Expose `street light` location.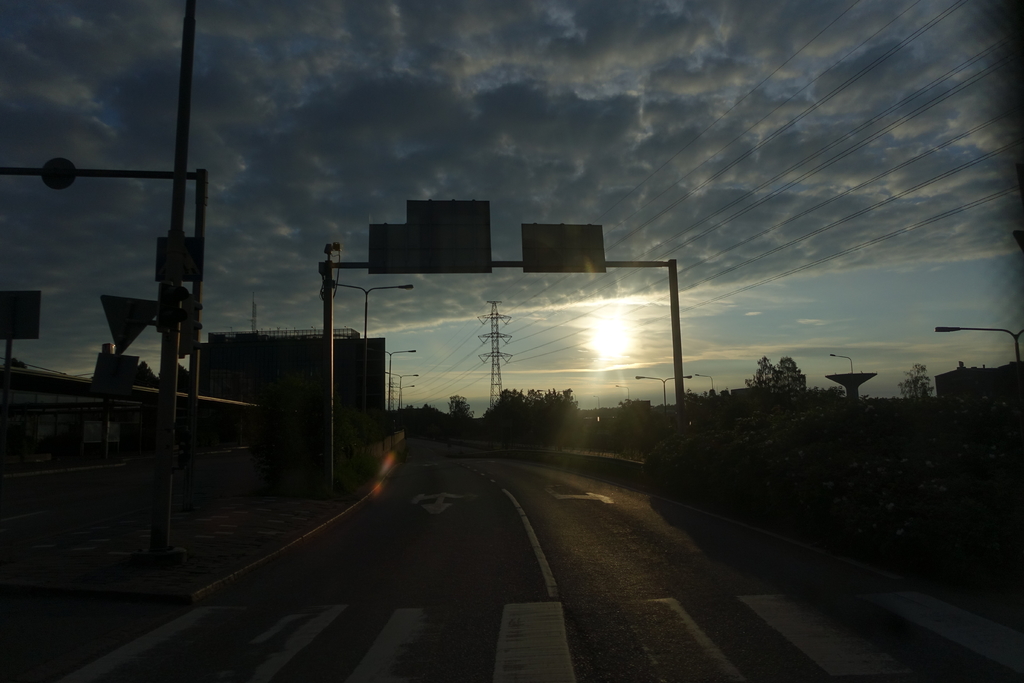
Exposed at [left=832, top=350, right=857, bottom=373].
